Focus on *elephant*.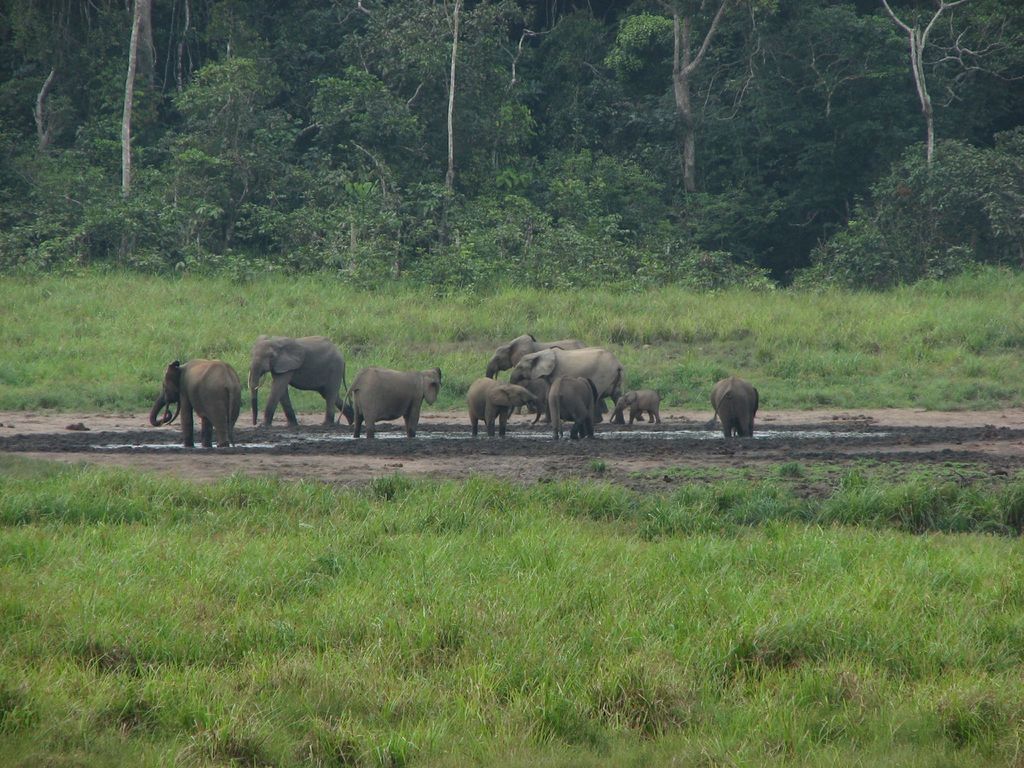
Focused at (left=467, top=378, right=539, bottom=426).
